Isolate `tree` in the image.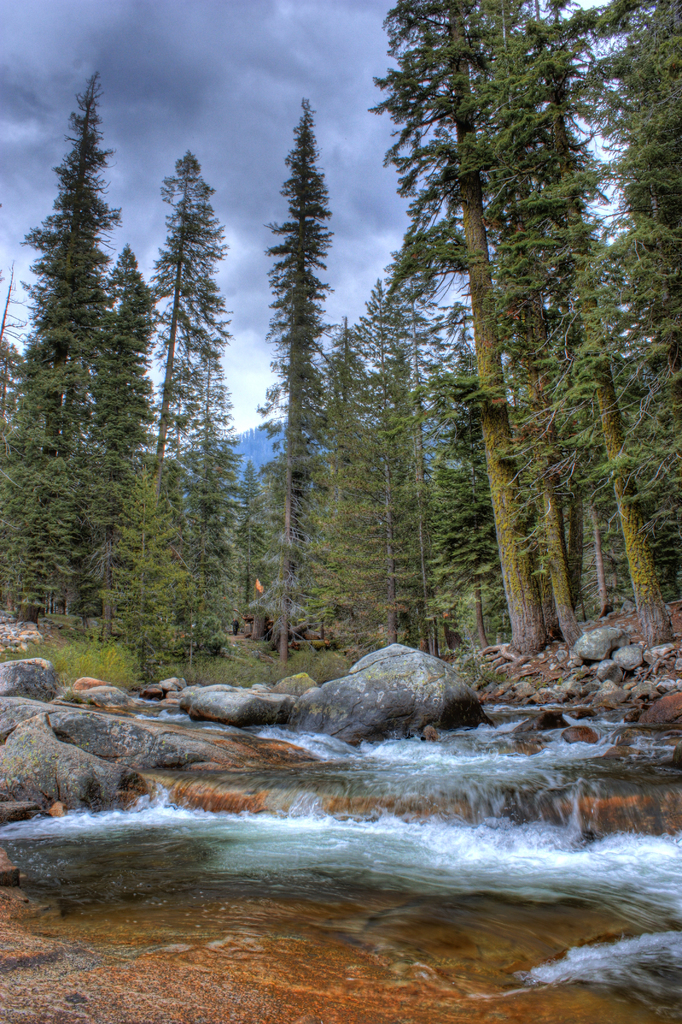
Isolated region: [x1=526, y1=0, x2=681, y2=643].
